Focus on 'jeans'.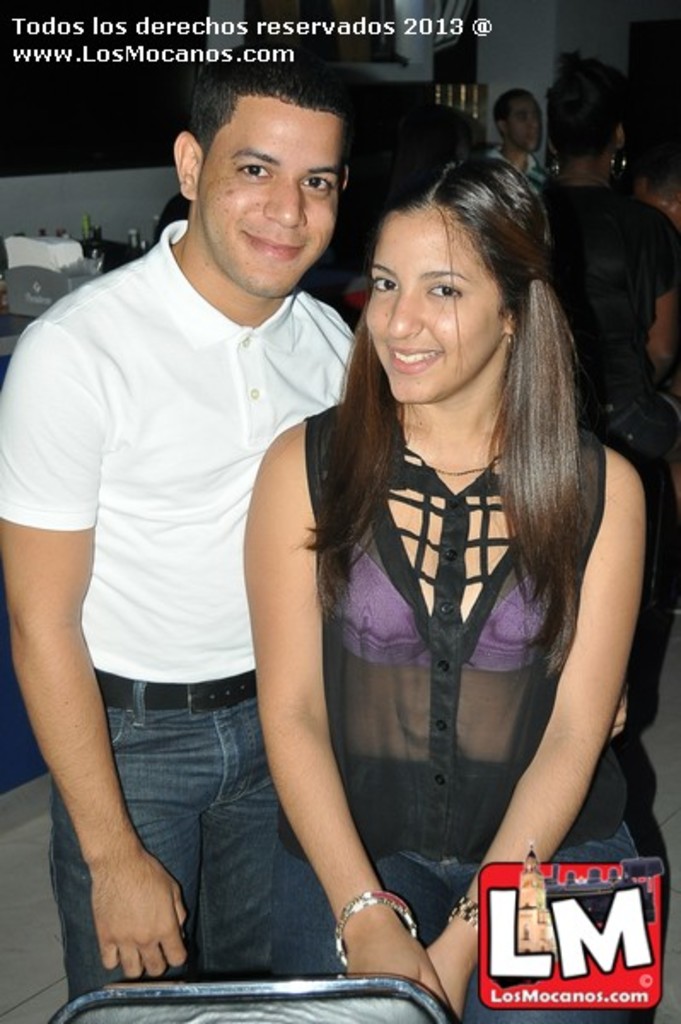
Focused at x1=65, y1=657, x2=374, y2=1014.
